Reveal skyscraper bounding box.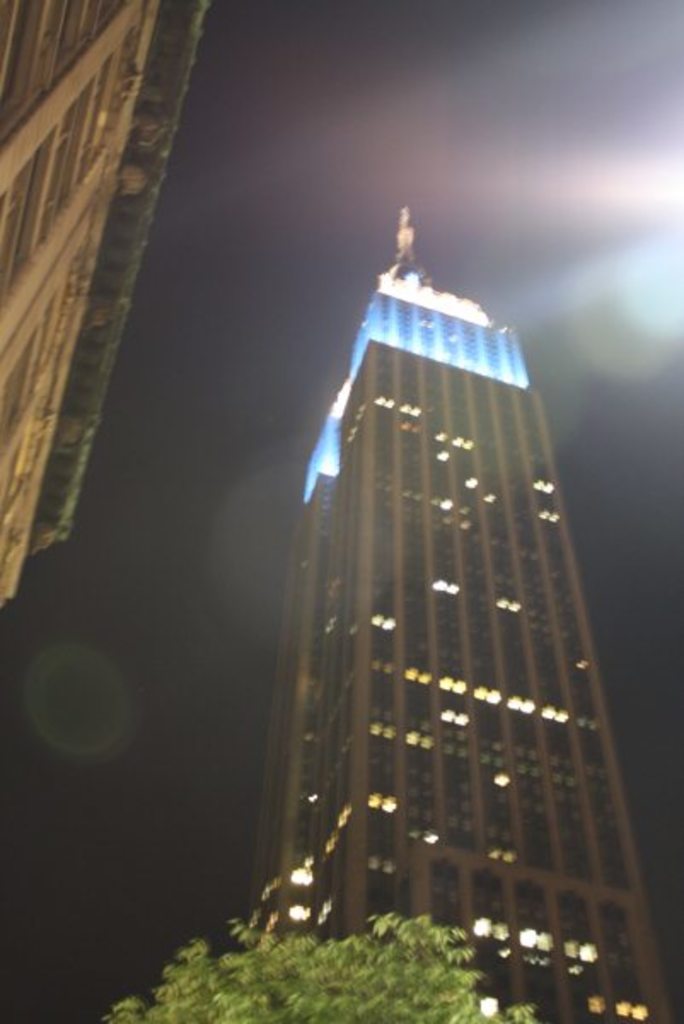
Revealed: <bbox>235, 196, 653, 1023</bbox>.
